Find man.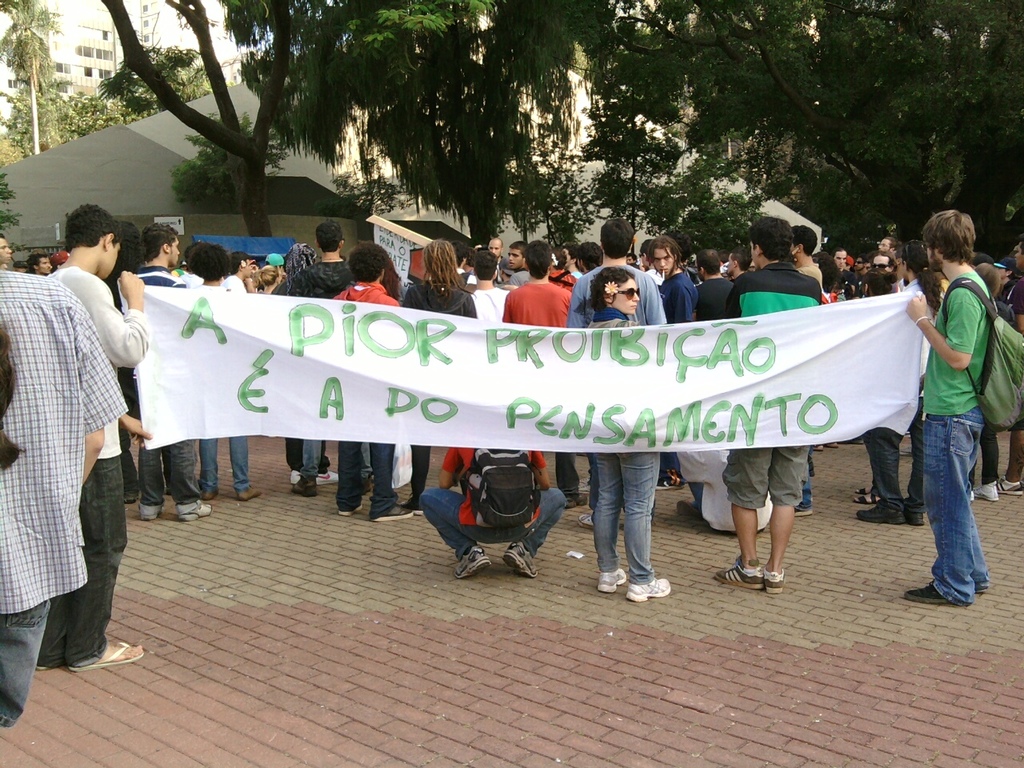
BBox(566, 218, 665, 530).
